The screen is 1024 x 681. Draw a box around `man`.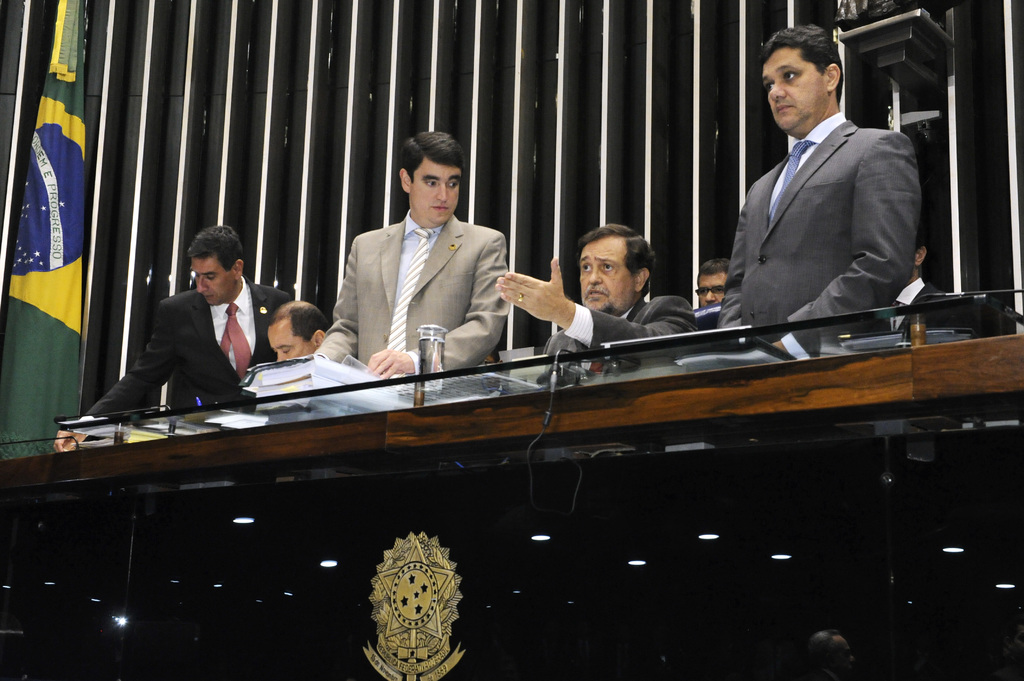
{"x1": 265, "y1": 298, "x2": 330, "y2": 369}.
